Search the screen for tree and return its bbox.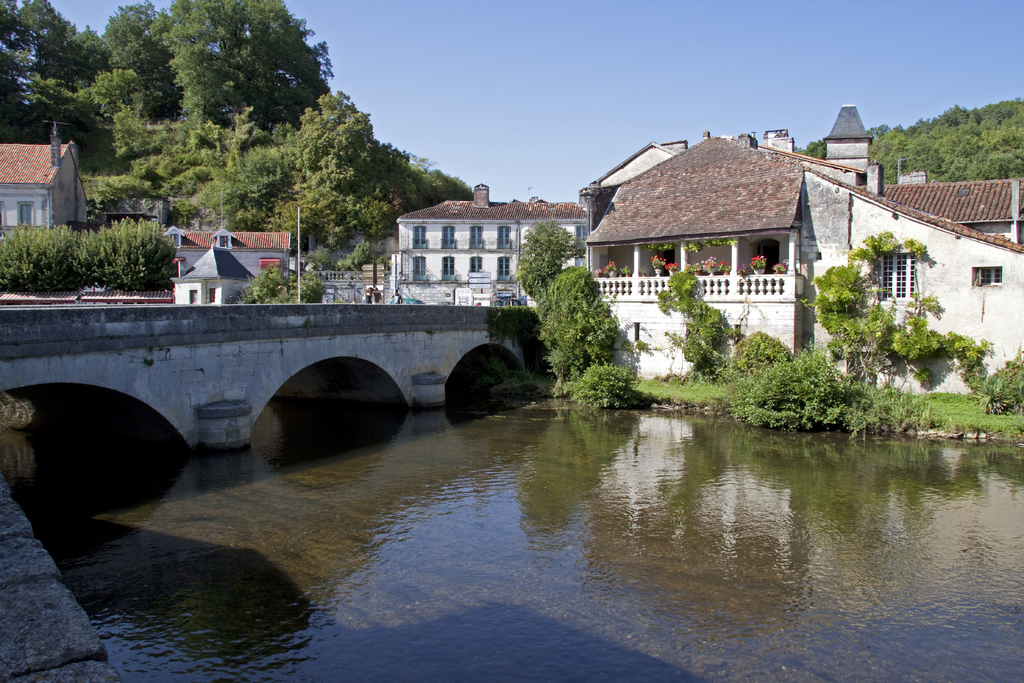
Found: l=285, t=94, r=392, b=280.
